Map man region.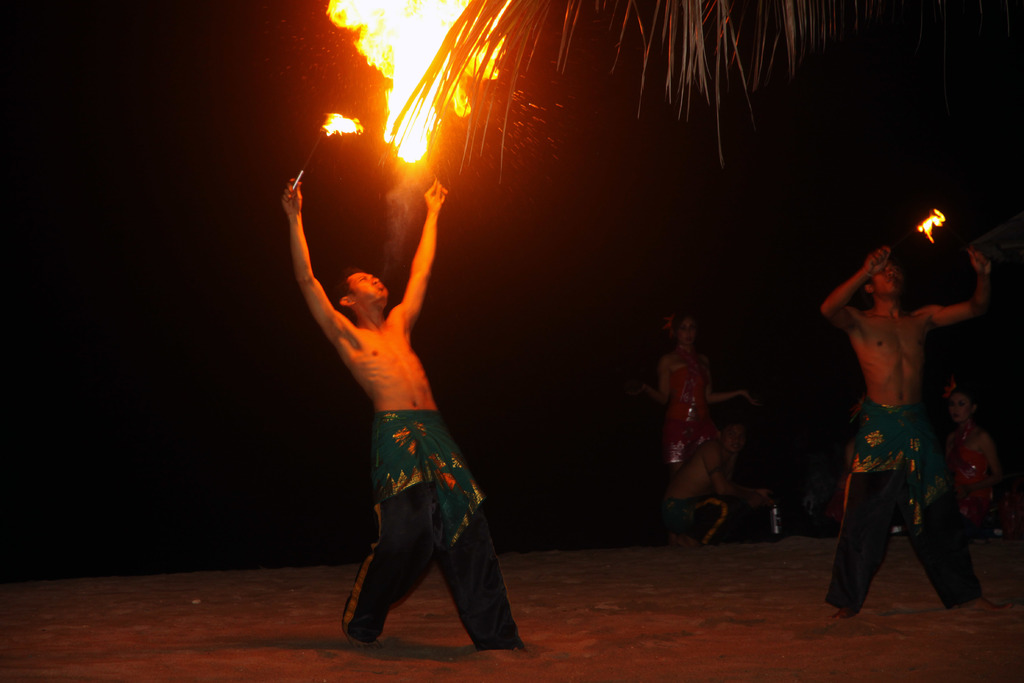
Mapped to <bbox>818, 195, 989, 627</bbox>.
